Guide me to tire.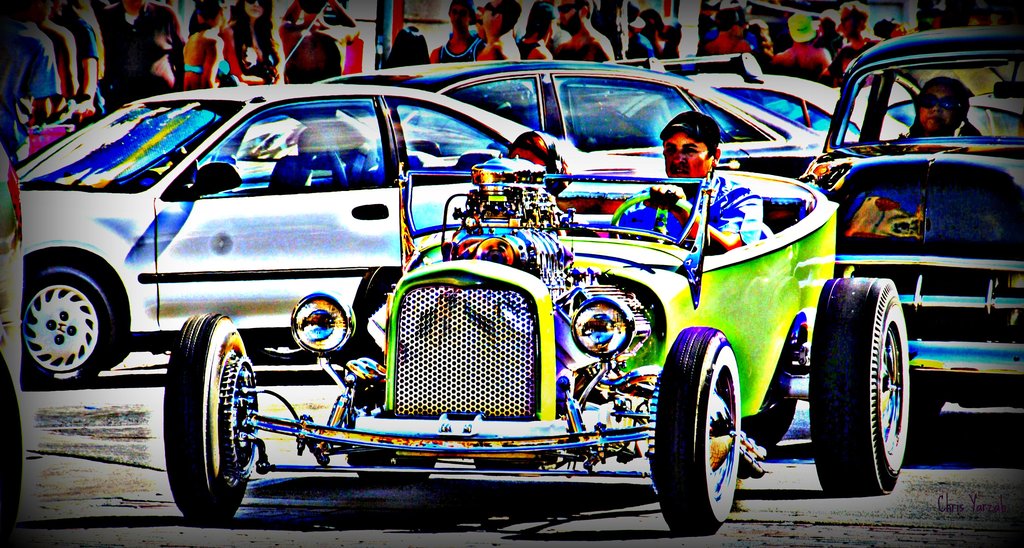
Guidance: 165/314/259/519.
